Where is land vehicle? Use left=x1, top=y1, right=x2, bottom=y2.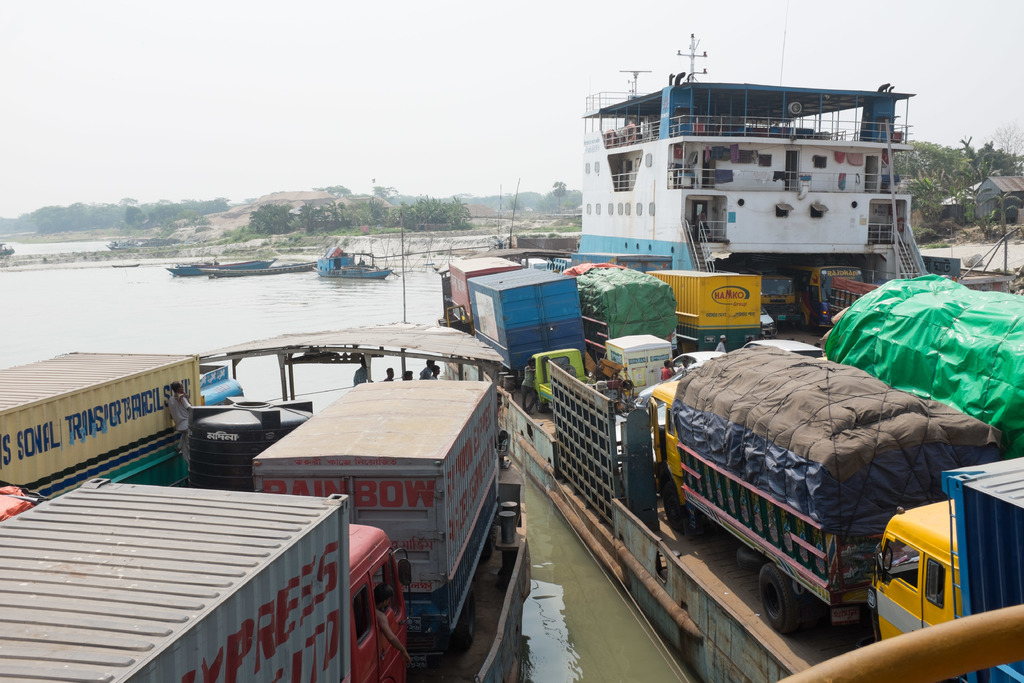
left=610, top=354, right=1000, bottom=666.
